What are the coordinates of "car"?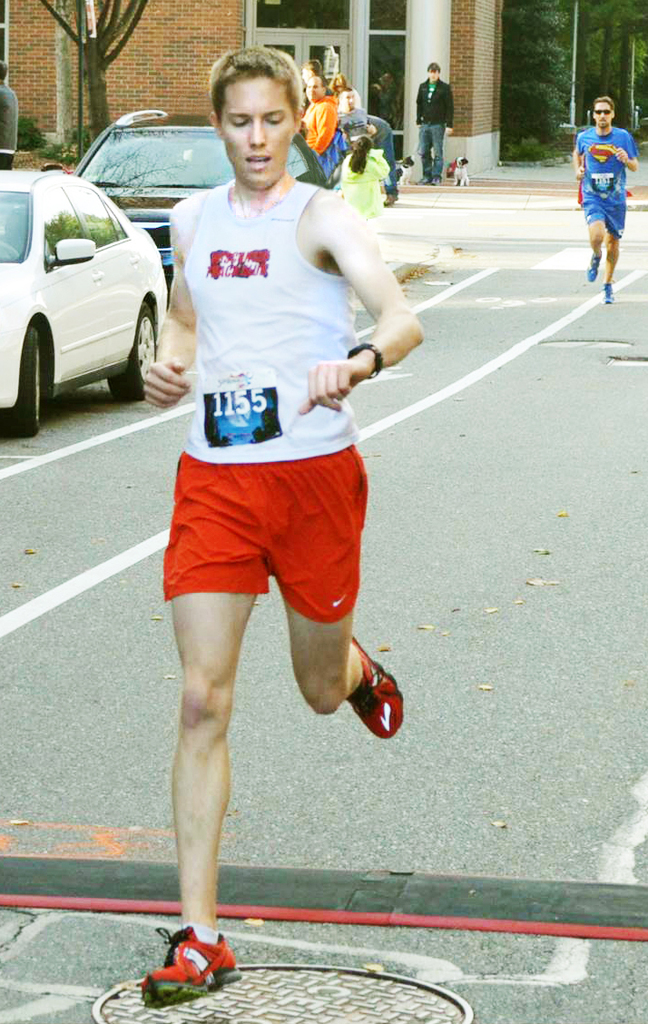
pyautogui.locateOnScreen(75, 125, 314, 309).
